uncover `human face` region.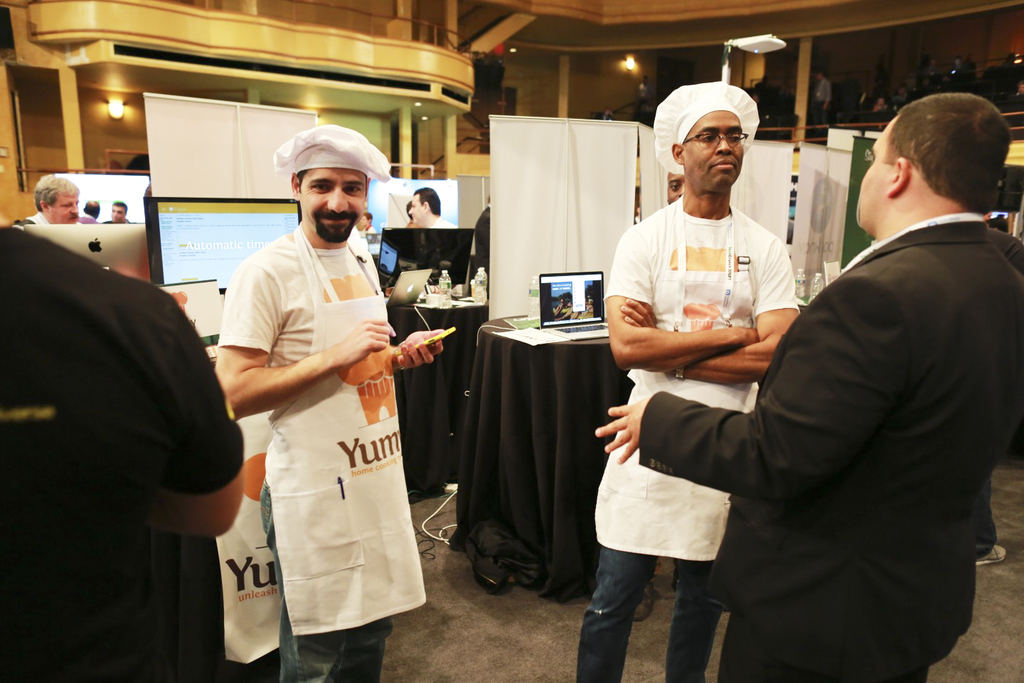
Uncovered: select_region(110, 204, 124, 224).
